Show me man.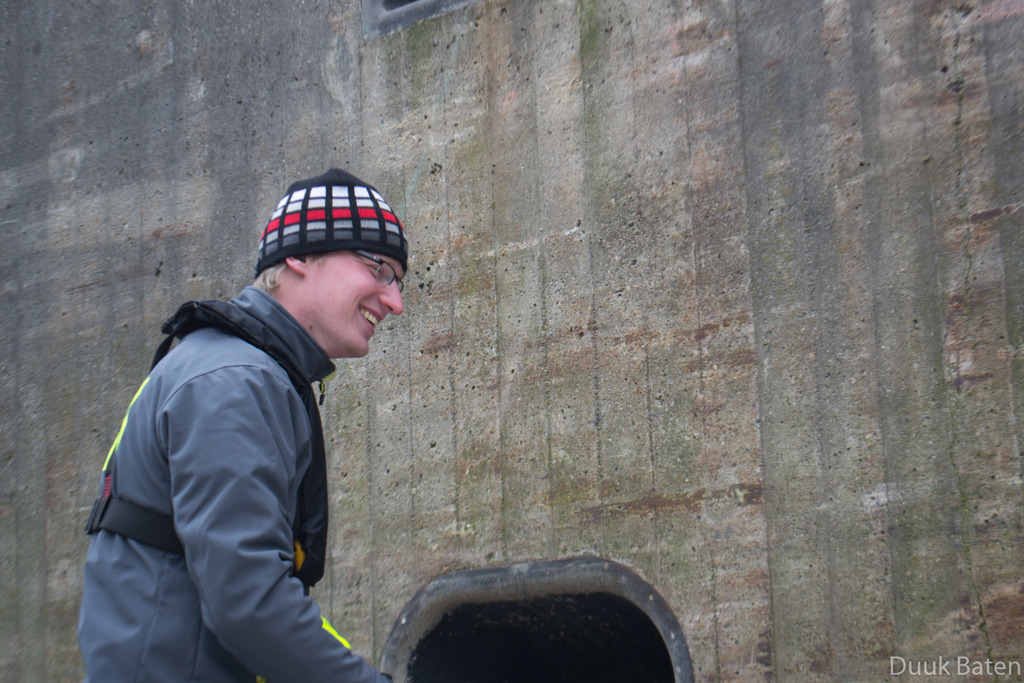
man is here: (x1=74, y1=147, x2=452, y2=682).
